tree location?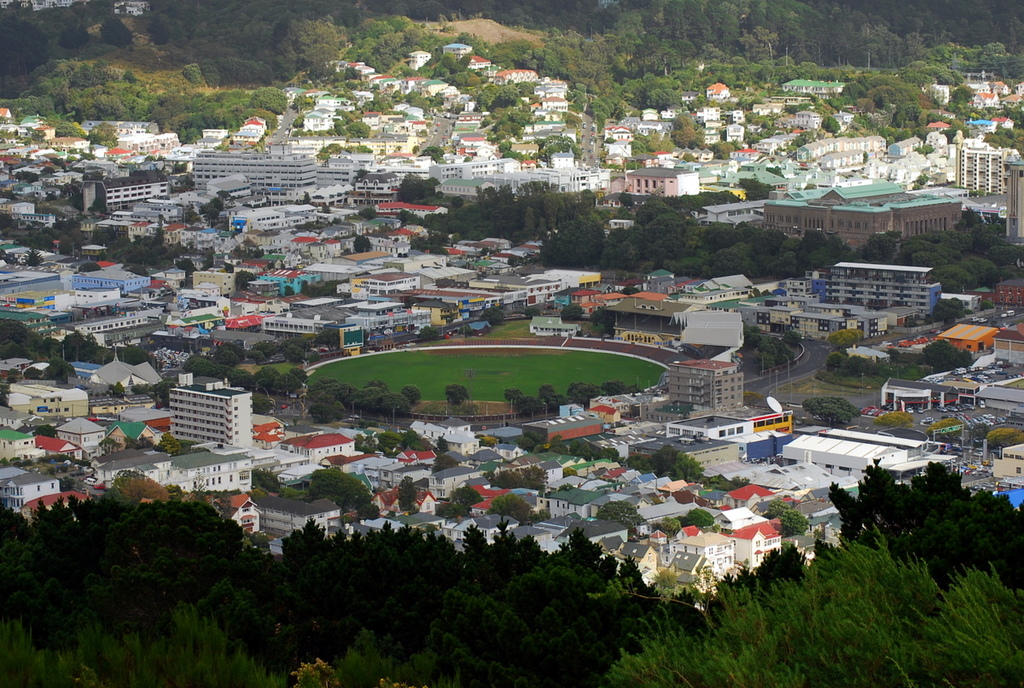
556,531,620,591
